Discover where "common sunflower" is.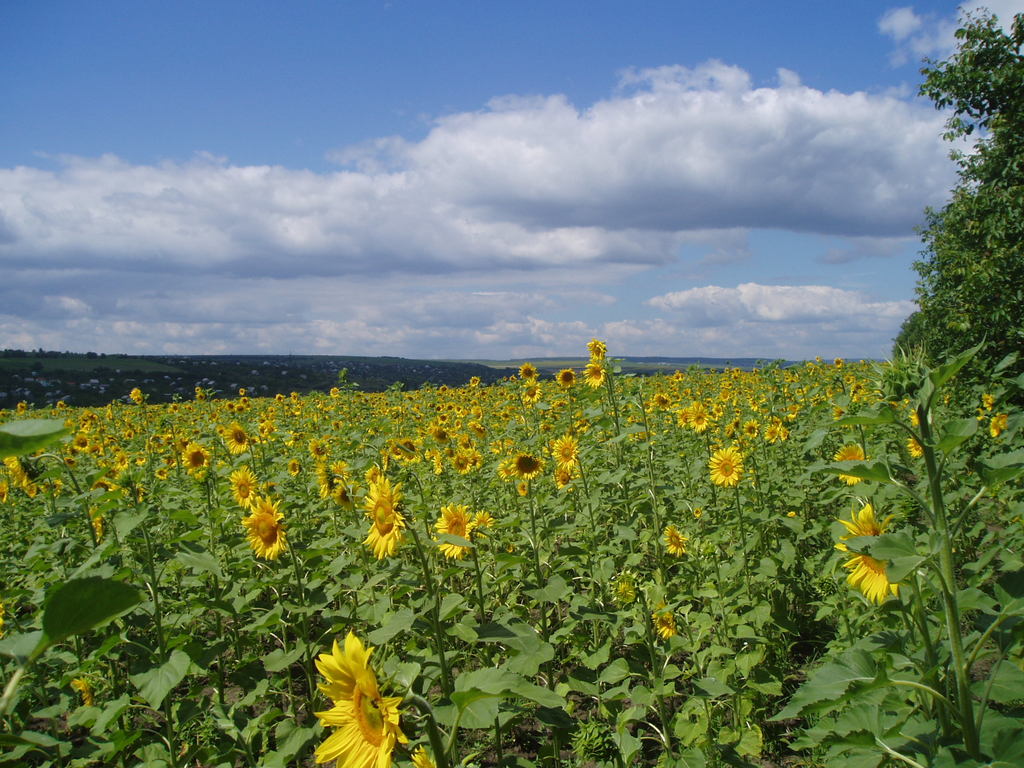
Discovered at 244:497:288:568.
